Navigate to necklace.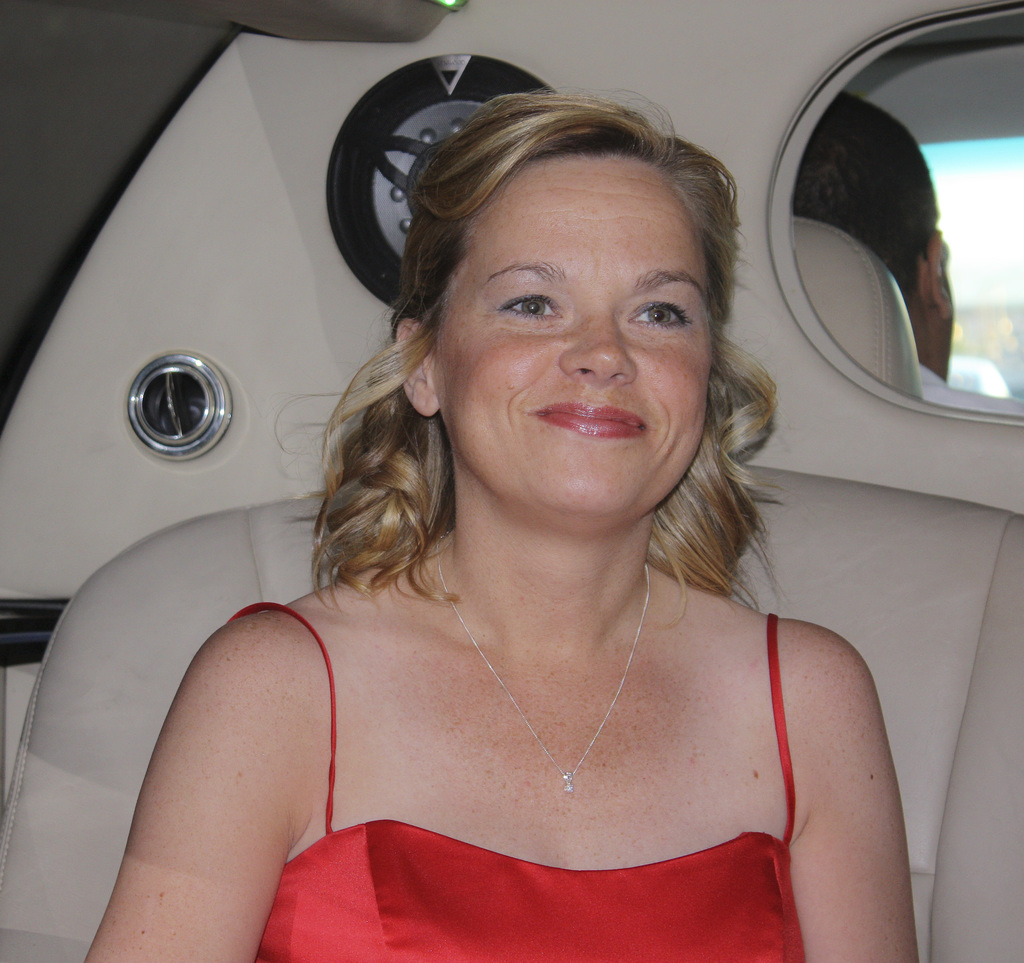
Navigation target: <bbox>430, 523, 649, 793</bbox>.
